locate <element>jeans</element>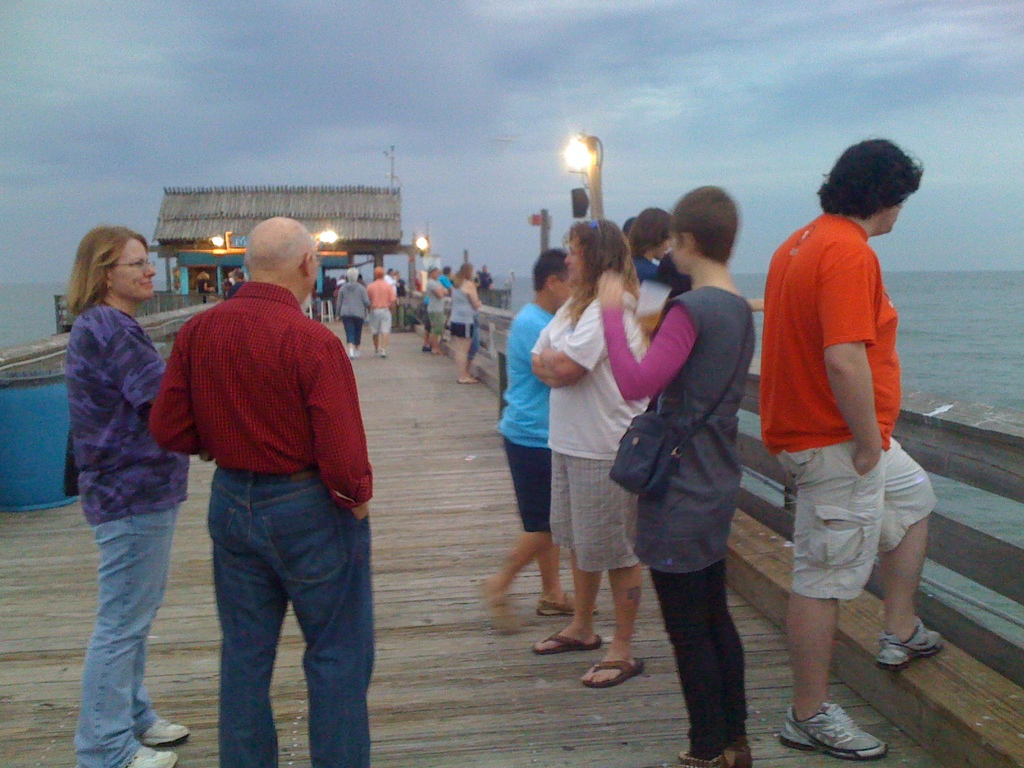
left=344, top=317, right=363, bottom=346
